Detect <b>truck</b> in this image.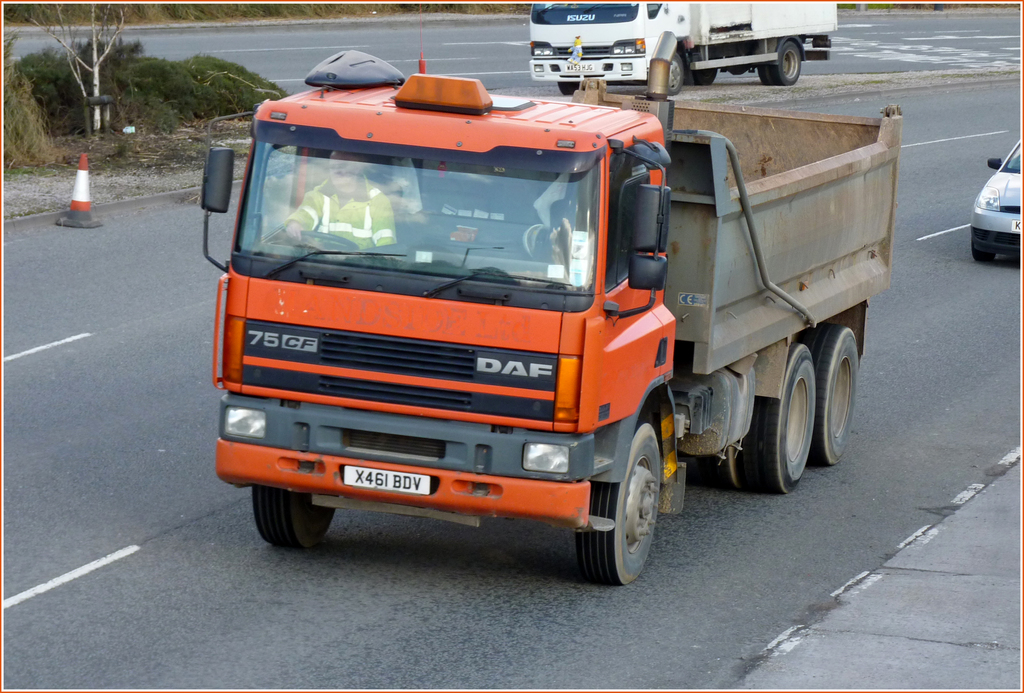
Detection: 529/0/840/99.
